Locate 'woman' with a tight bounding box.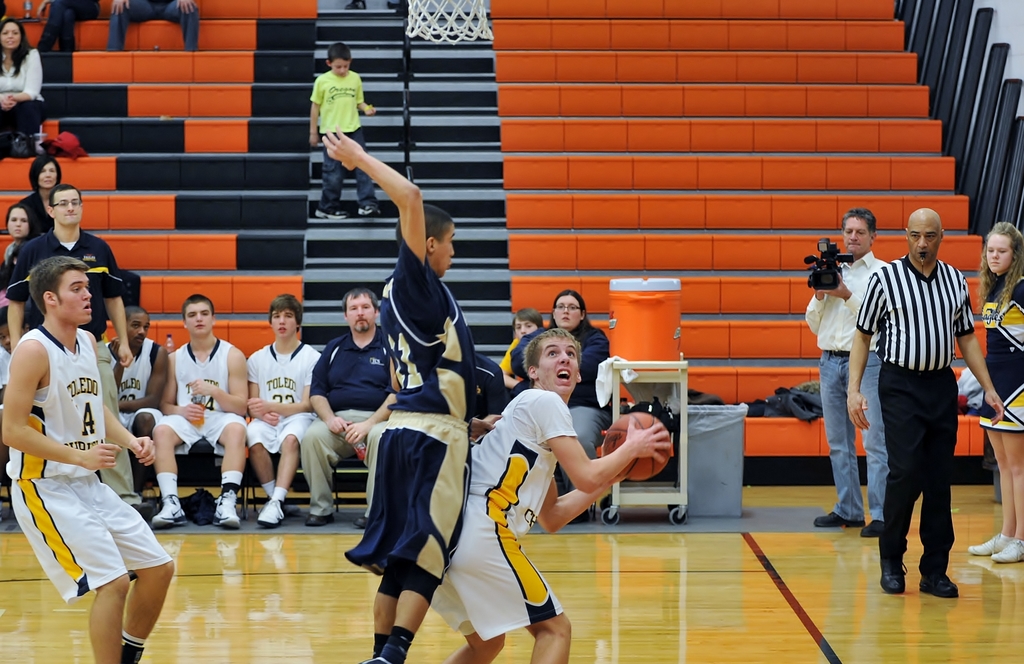
bbox=[0, 15, 50, 159].
